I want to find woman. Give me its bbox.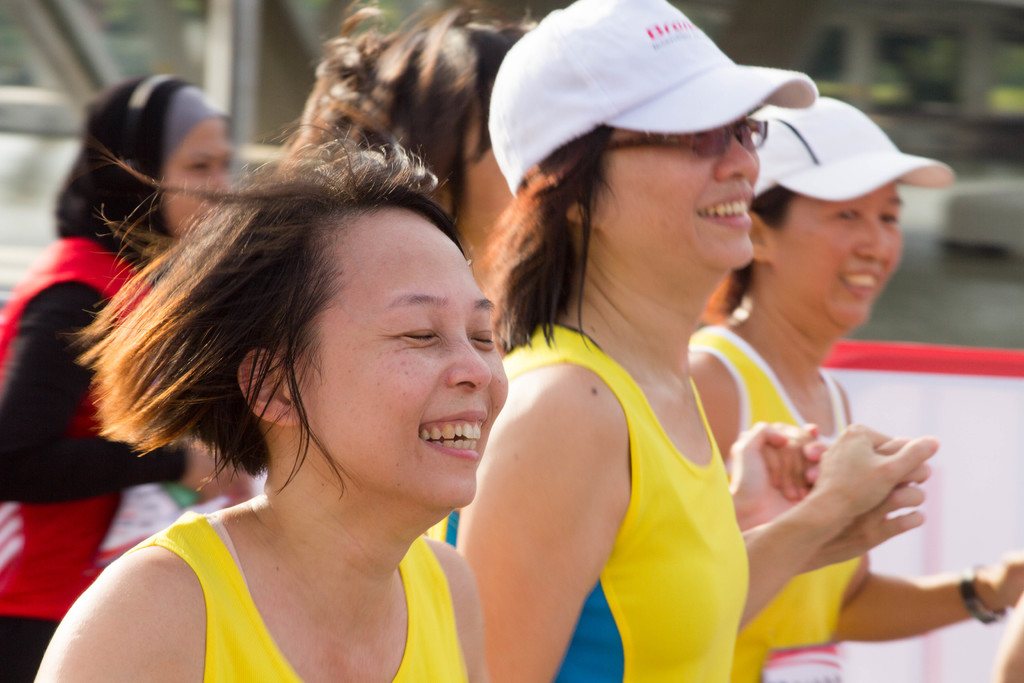
[288,4,547,330].
